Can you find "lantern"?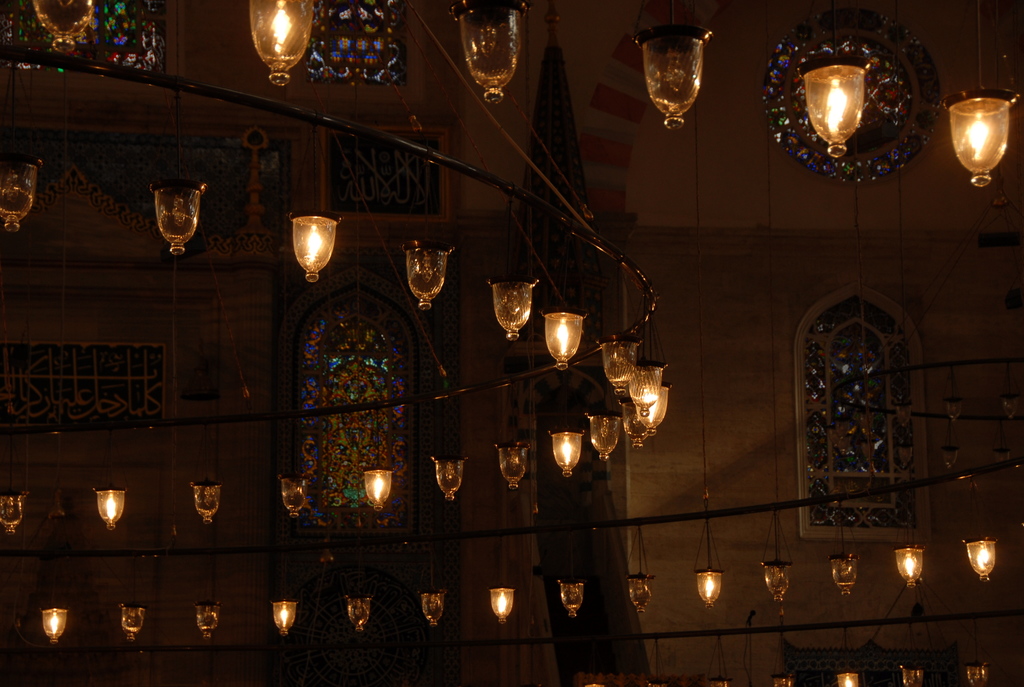
Yes, bounding box: x1=44 y1=606 x2=67 y2=644.
